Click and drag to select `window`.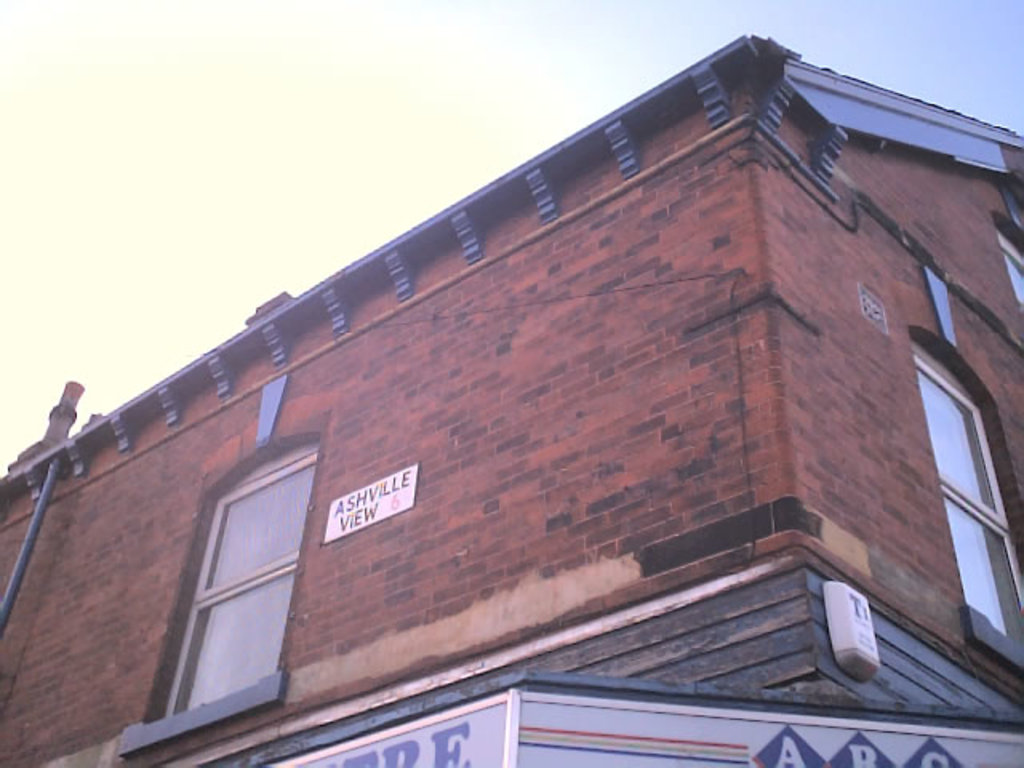
Selection: crop(995, 213, 1022, 317).
